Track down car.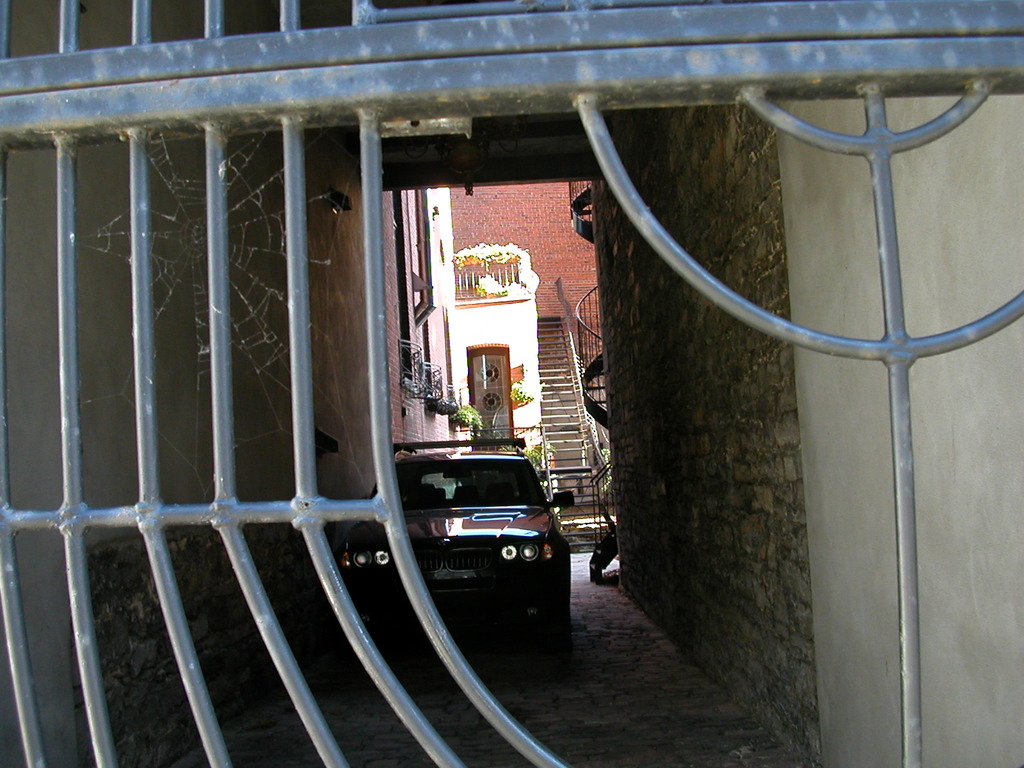
Tracked to detection(334, 437, 576, 623).
